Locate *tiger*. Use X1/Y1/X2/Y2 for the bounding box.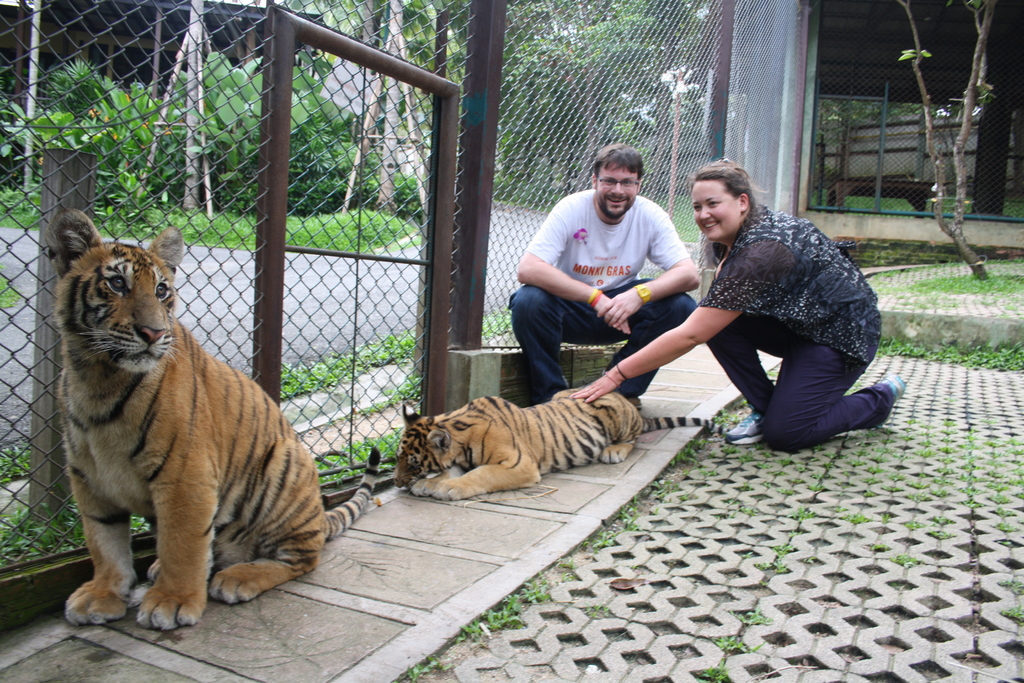
45/206/384/630.
